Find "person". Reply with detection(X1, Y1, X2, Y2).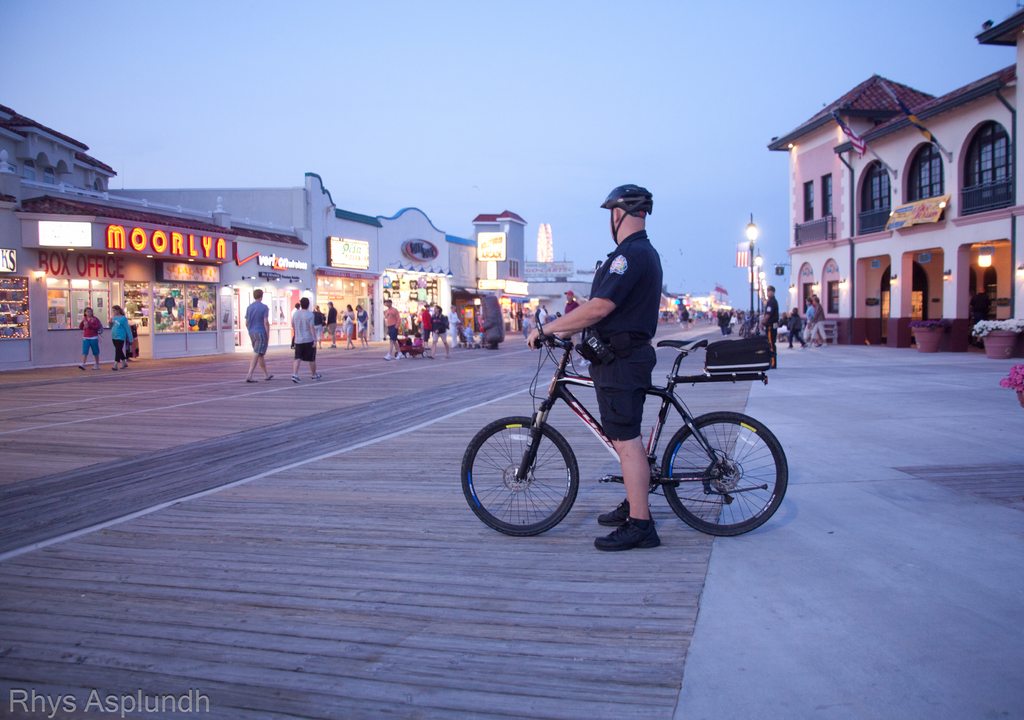
detection(244, 294, 273, 385).
